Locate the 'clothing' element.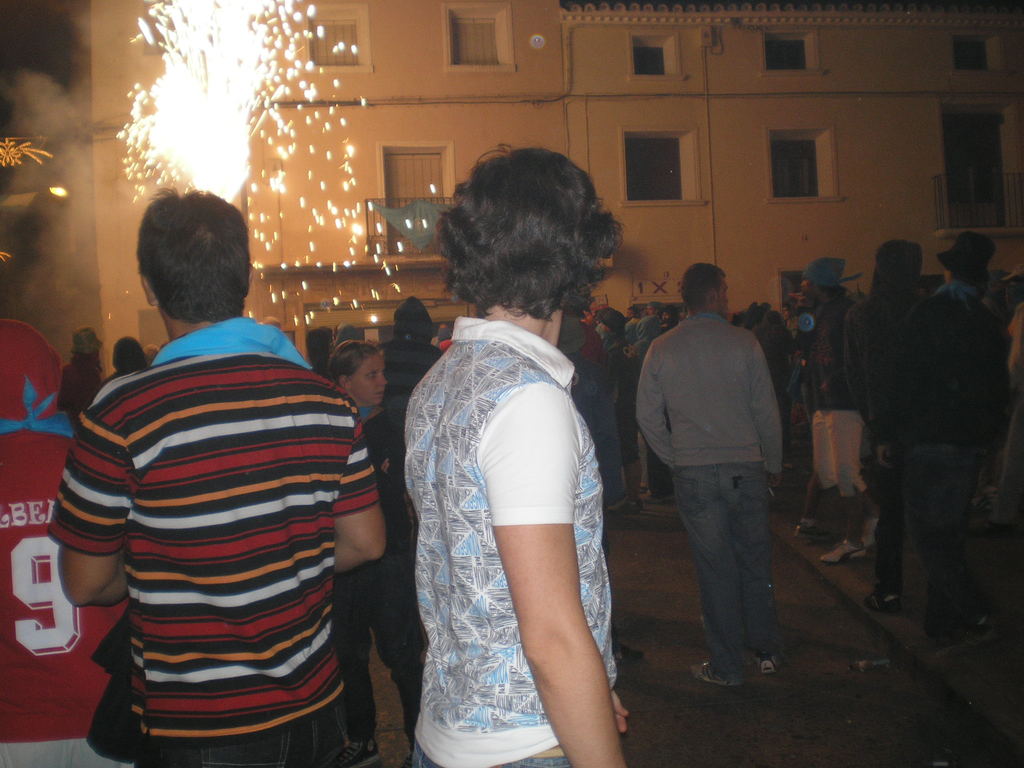
Element bbox: detection(76, 271, 354, 755).
